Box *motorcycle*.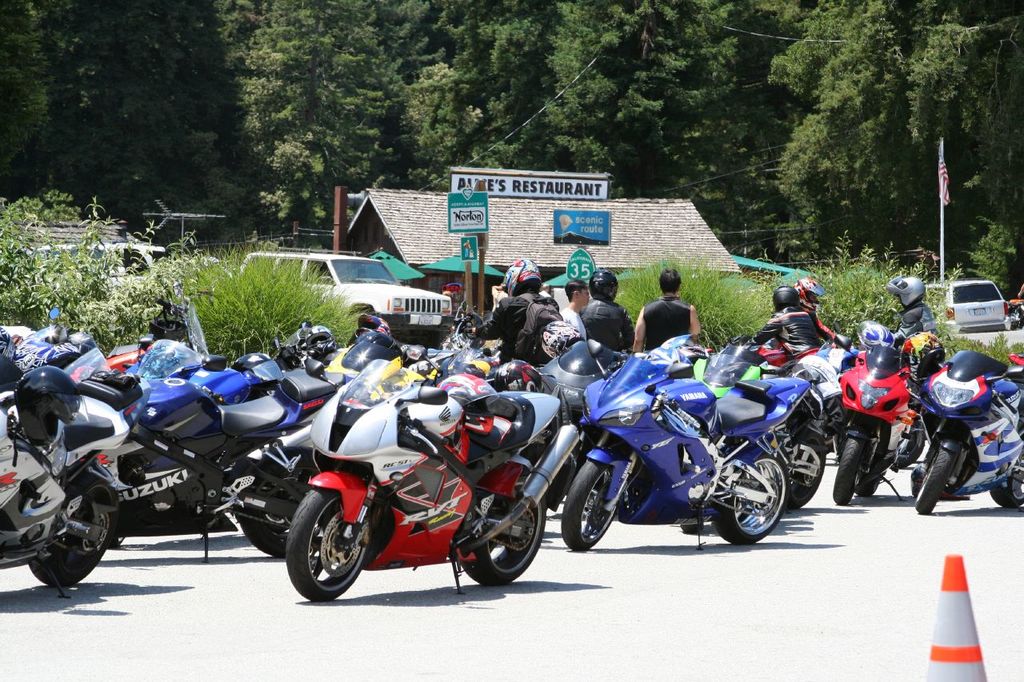
pyautogui.locateOnScreen(828, 325, 930, 506).
